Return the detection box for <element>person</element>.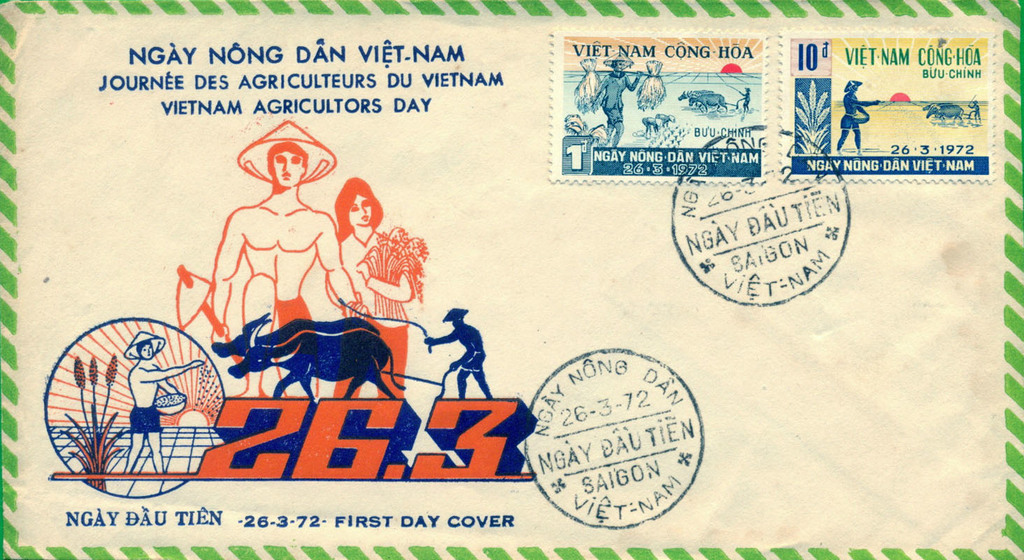
{"x1": 206, "y1": 115, "x2": 371, "y2": 402}.
